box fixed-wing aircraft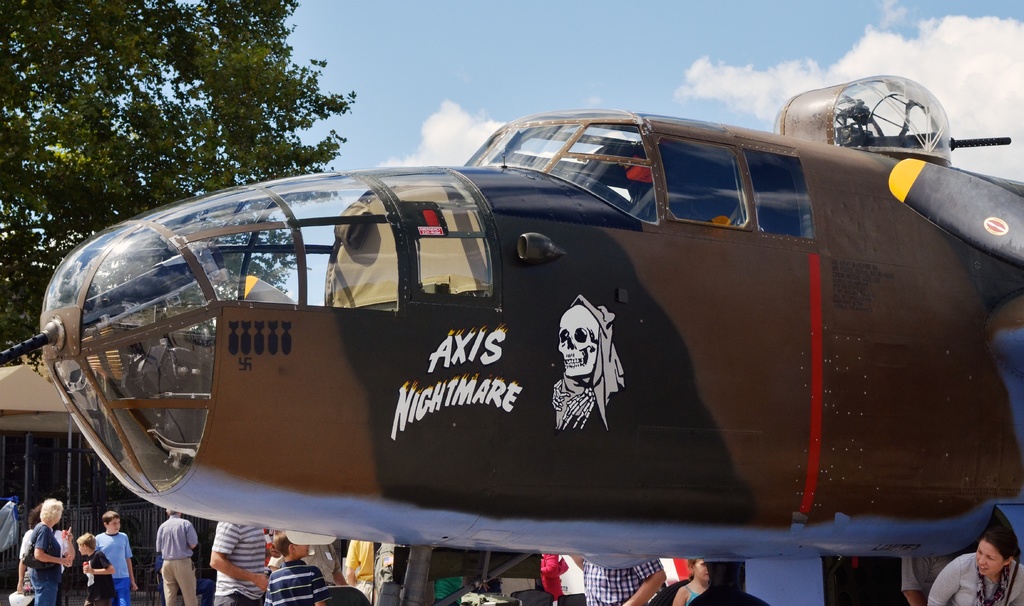
x1=0 y1=68 x2=1023 y2=569
